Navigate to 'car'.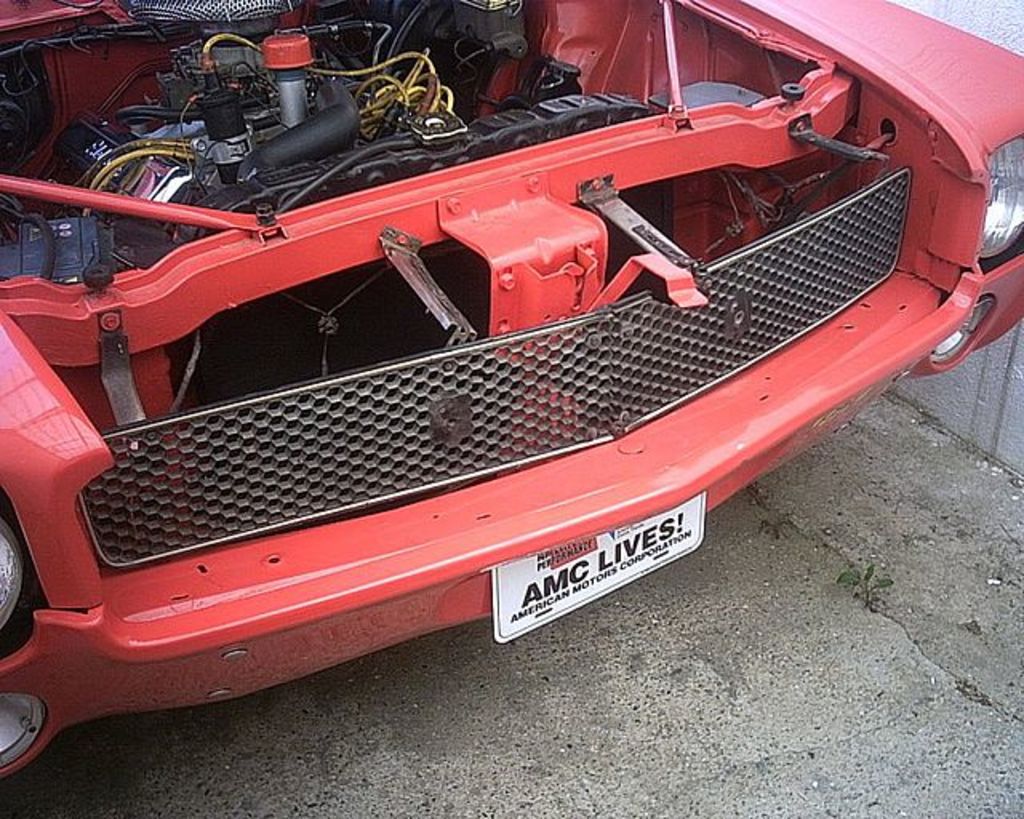
Navigation target: locate(0, 0, 1022, 768).
